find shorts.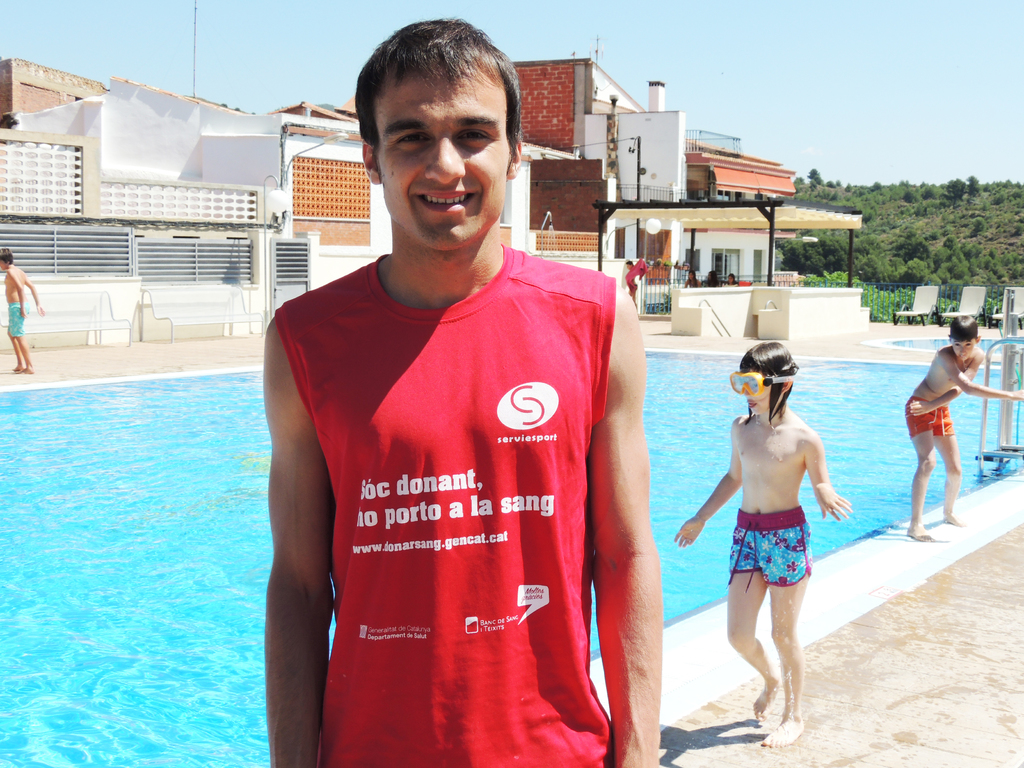
pyautogui.locateOnScreen(726, 508, 812, 596).
